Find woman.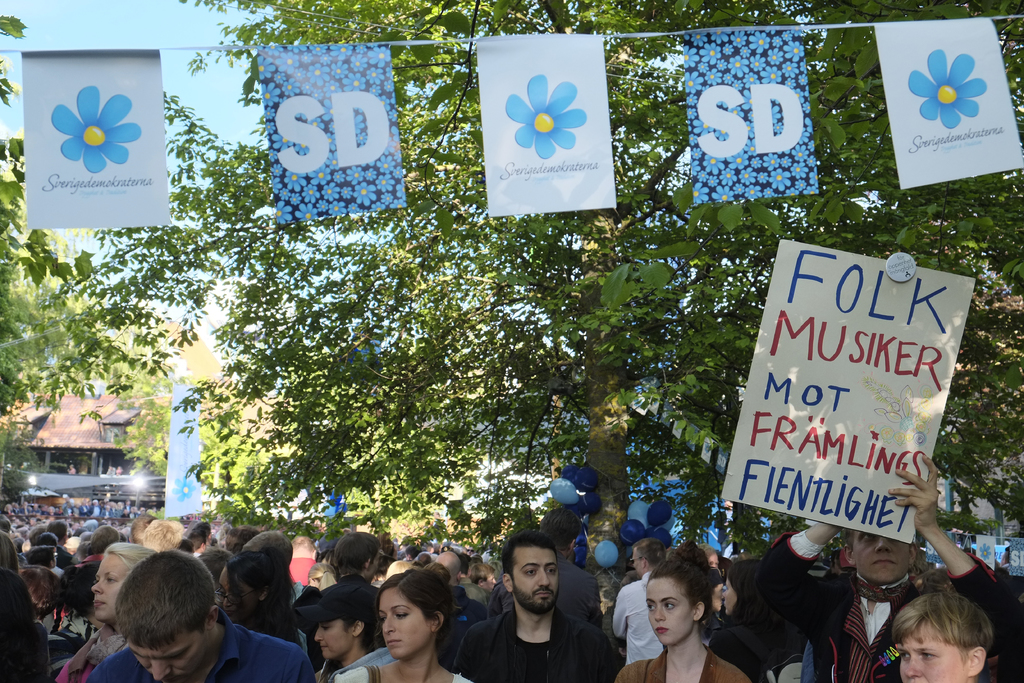
218 548 304 647.
